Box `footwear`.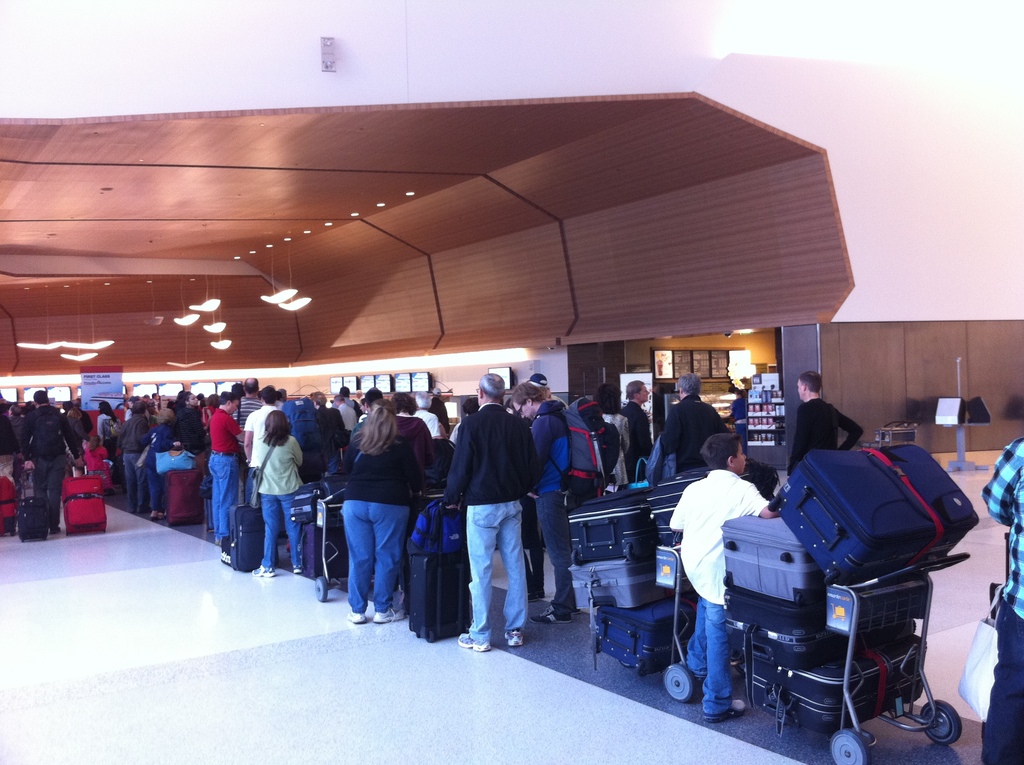
<region>348, 609, 366, 620</region>.
